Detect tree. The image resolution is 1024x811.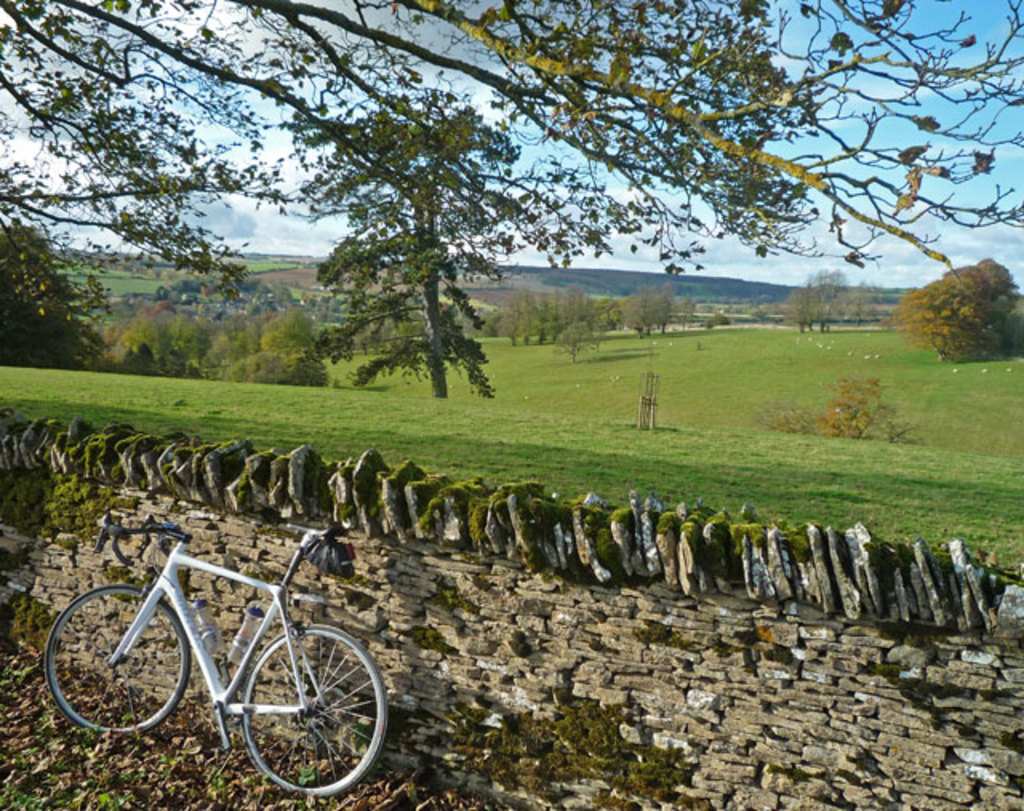
bbox=[432, 310, 474, 331].
